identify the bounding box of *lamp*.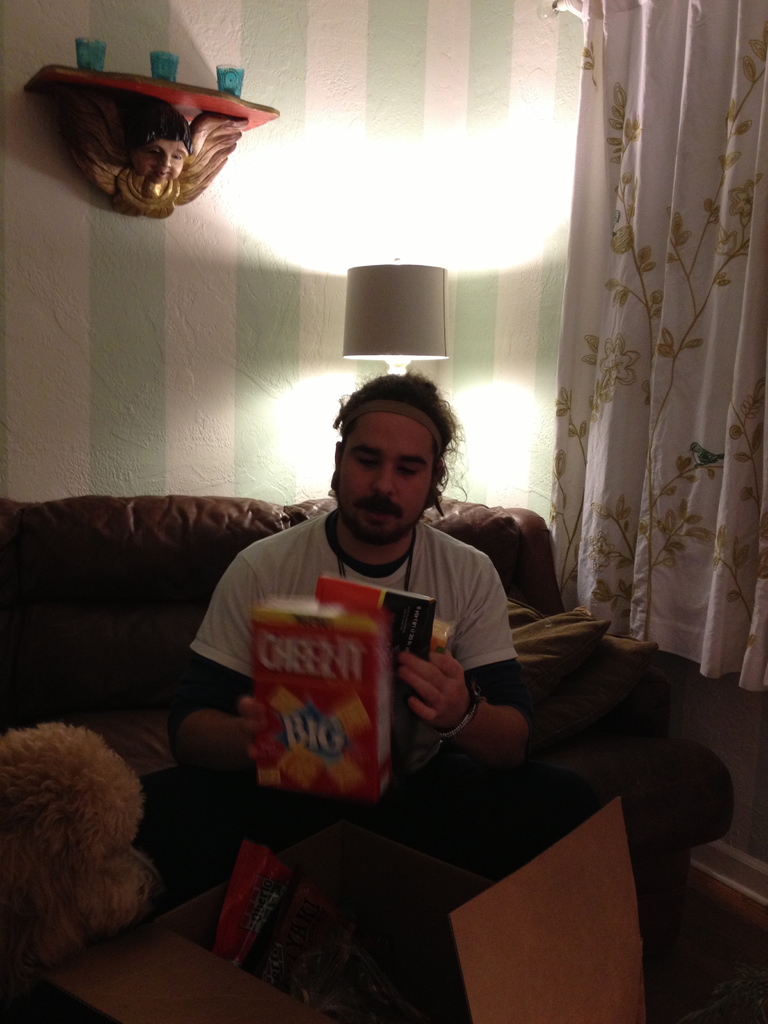
{"x1": 337, "y1": 260, "x2": 456, "y2": 377}.
